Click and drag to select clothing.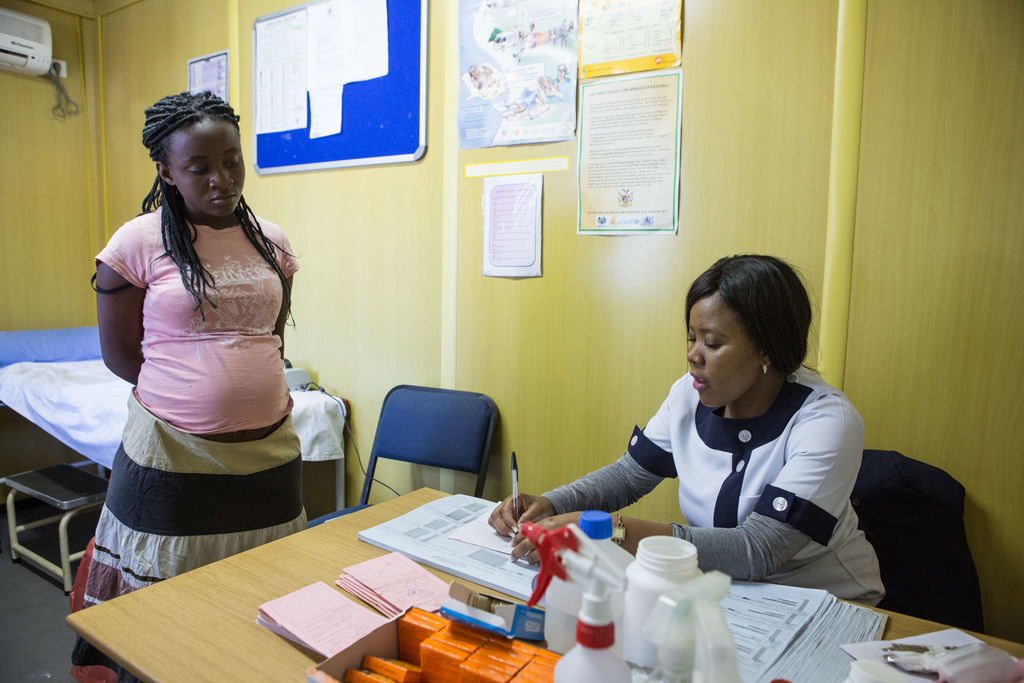
Selection: crop(68, 209, 302, 682).
